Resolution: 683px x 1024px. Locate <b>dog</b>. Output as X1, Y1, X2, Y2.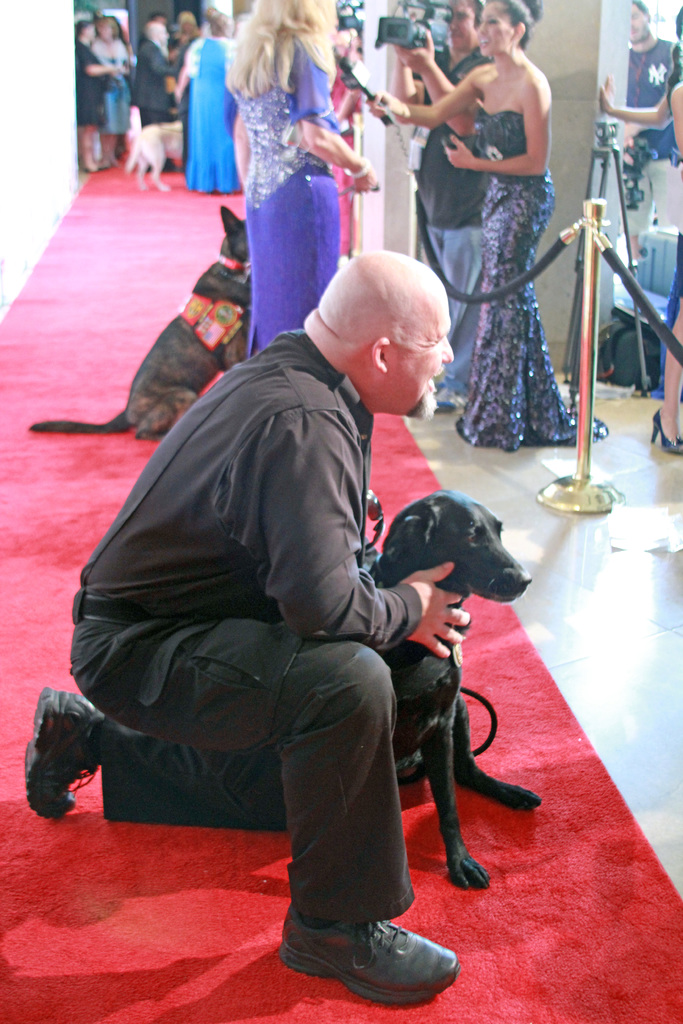
29, 205, 250, 442.
